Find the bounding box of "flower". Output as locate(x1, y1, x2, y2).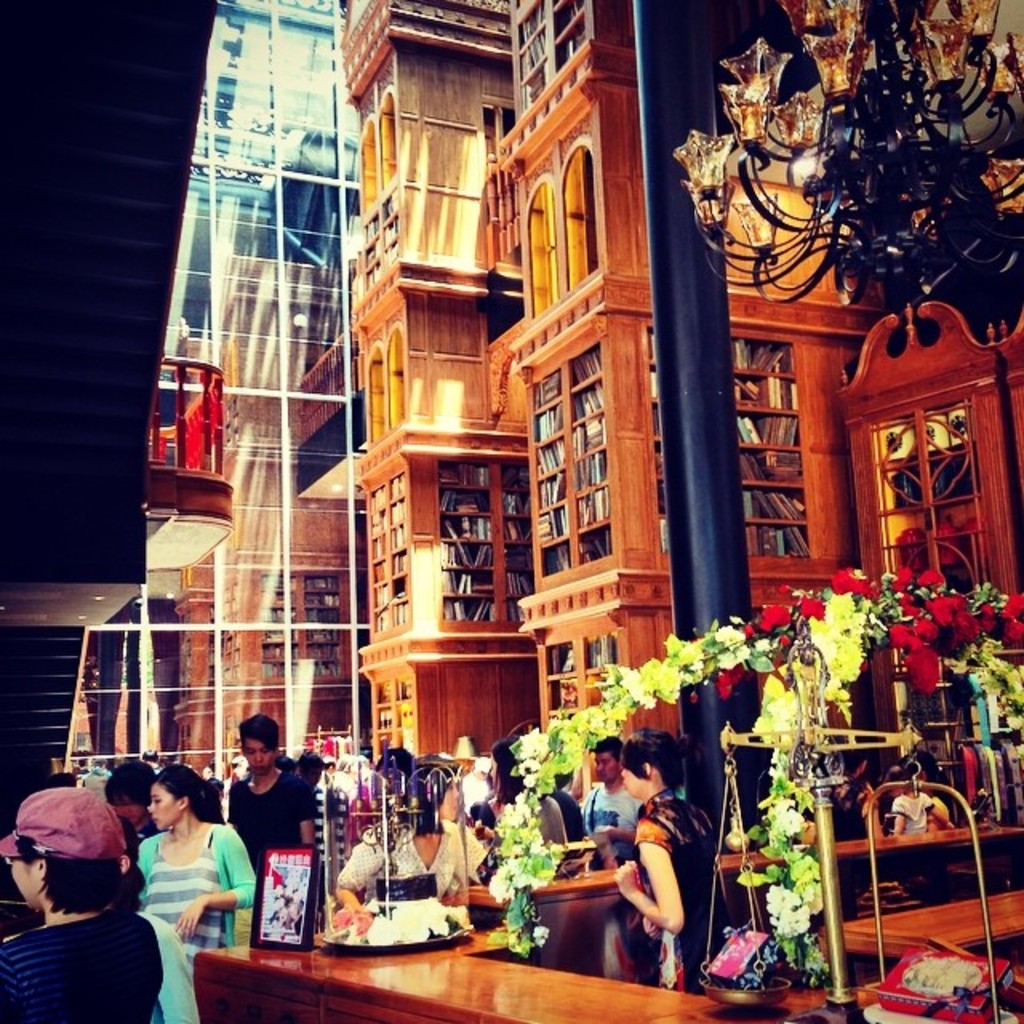
locate(501, 602, 749, 955).
